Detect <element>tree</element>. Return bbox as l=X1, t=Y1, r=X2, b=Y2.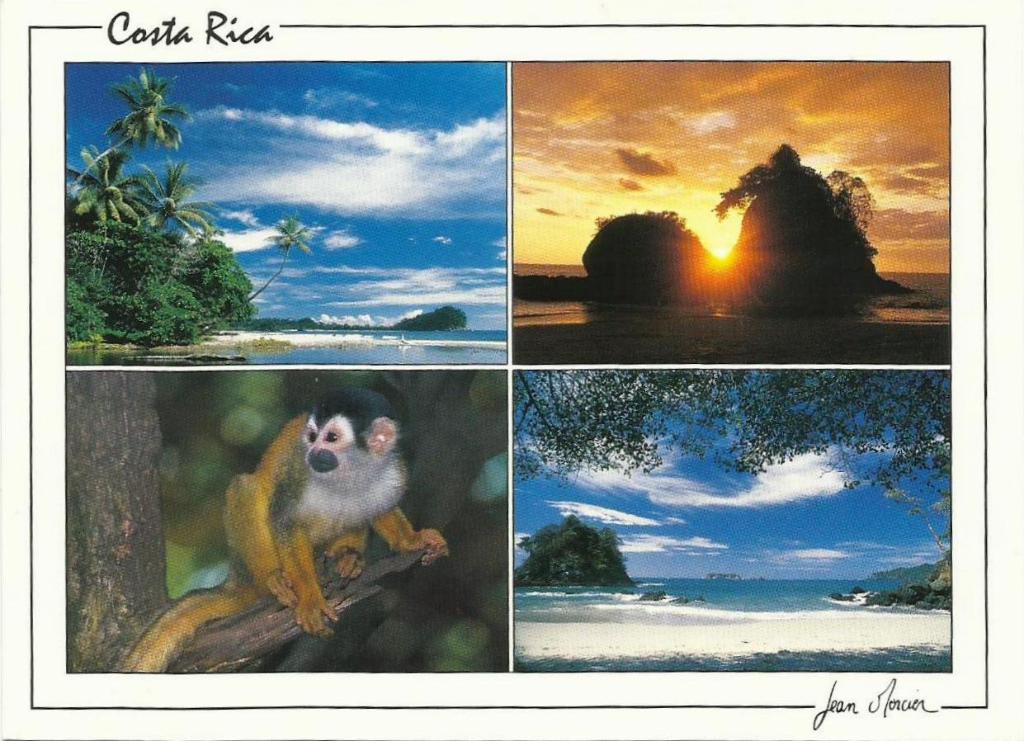
l=142, t=156, r=227, b=235.
